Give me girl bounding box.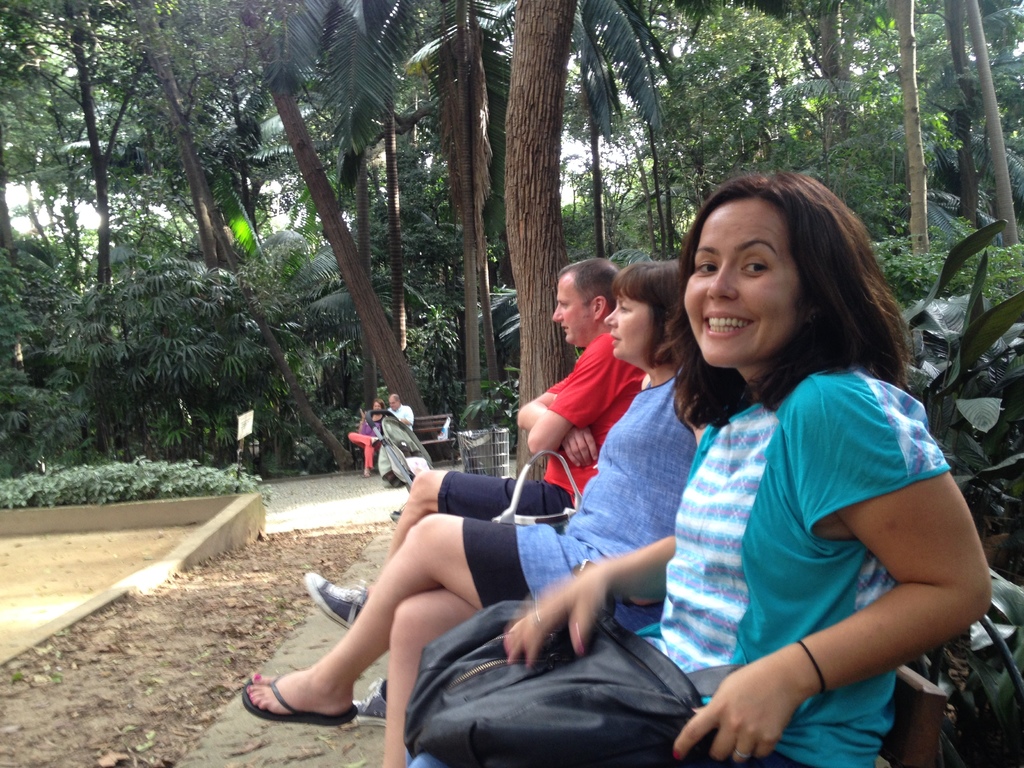
bbox=(405, 166, 995, 762).
